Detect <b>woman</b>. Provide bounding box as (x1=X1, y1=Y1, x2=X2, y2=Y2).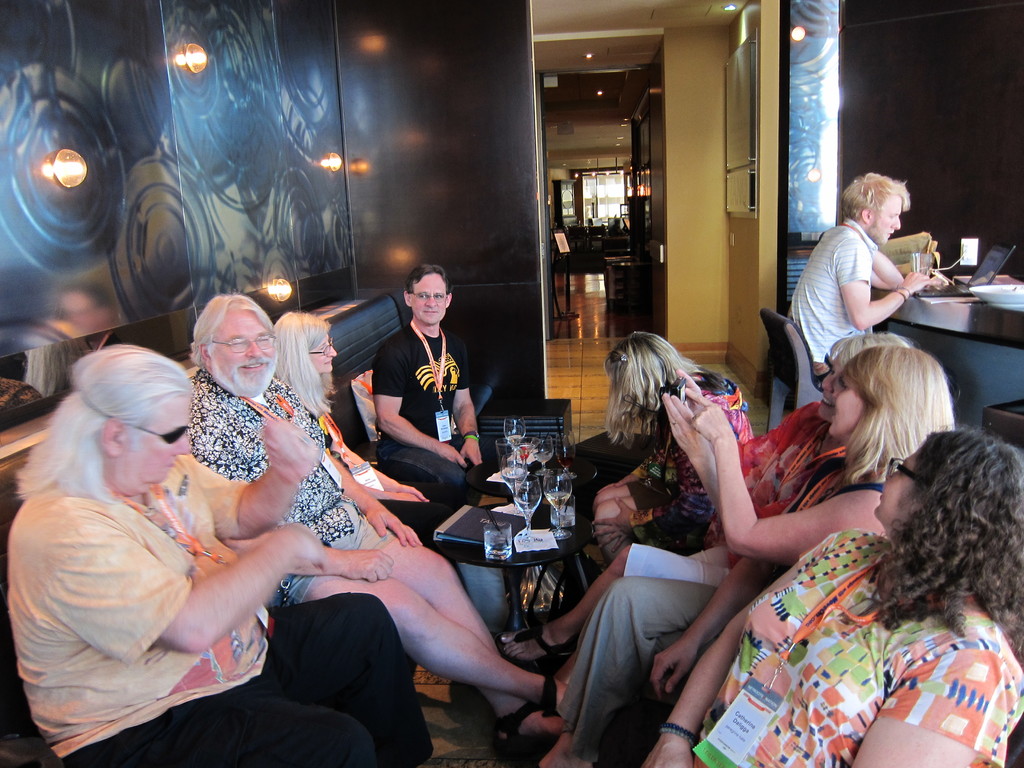
(x1=561, y1=326, x2=908, y2=701).
